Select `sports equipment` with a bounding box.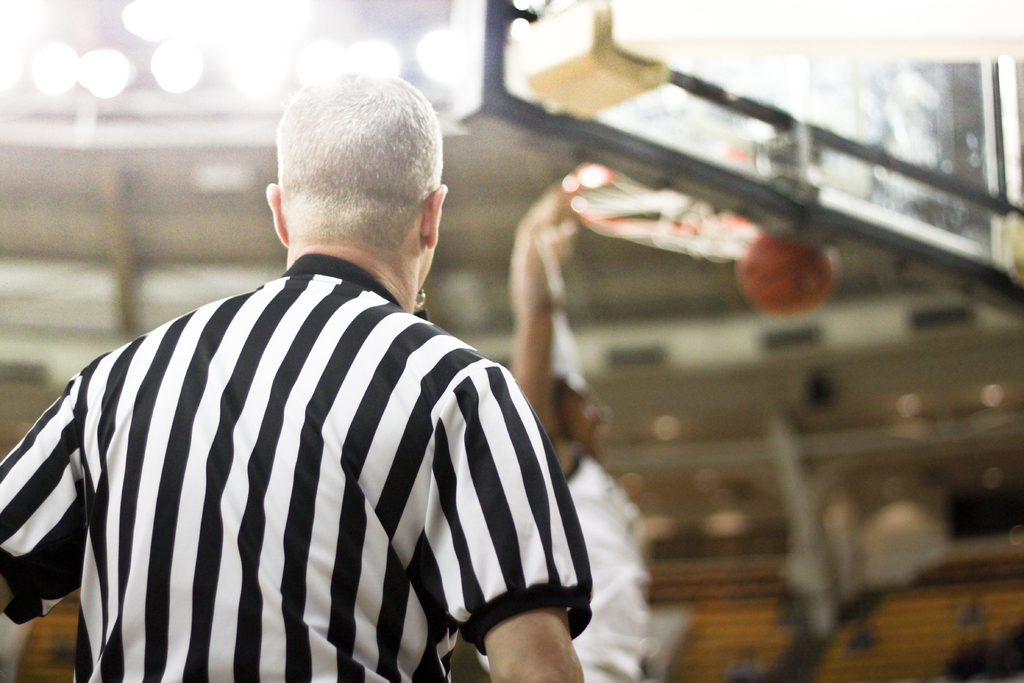
pyautogui.locateOnScreen(737, 233, 837, 320).
